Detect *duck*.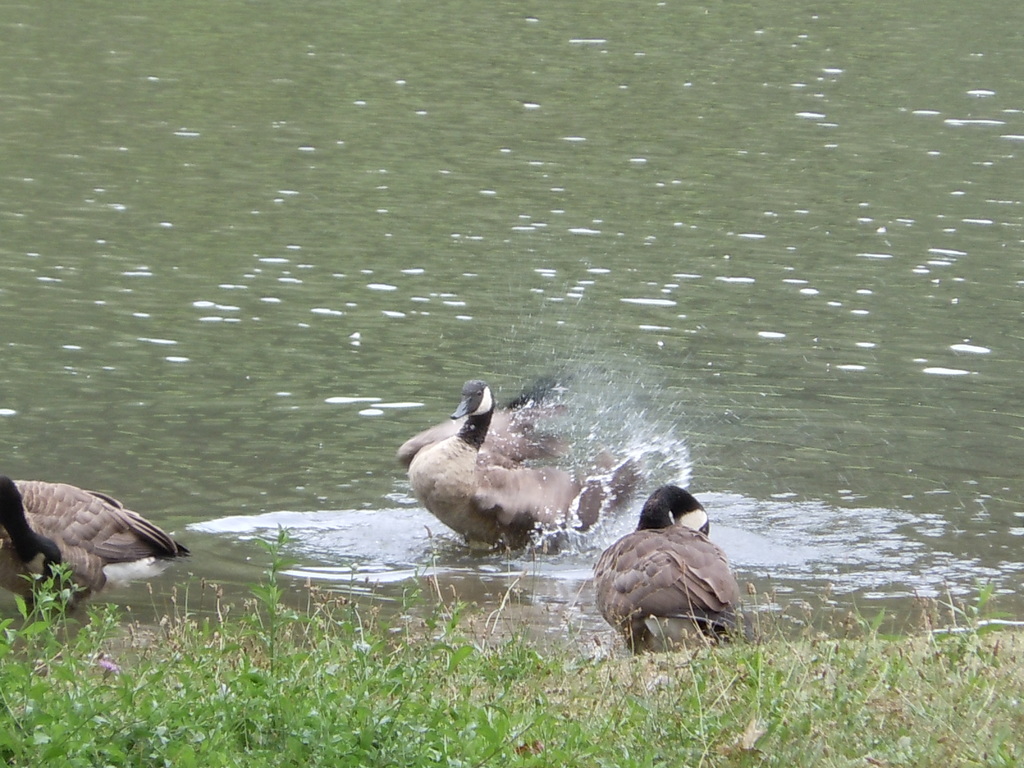
Detected at region(410, 378, 649, 563).
